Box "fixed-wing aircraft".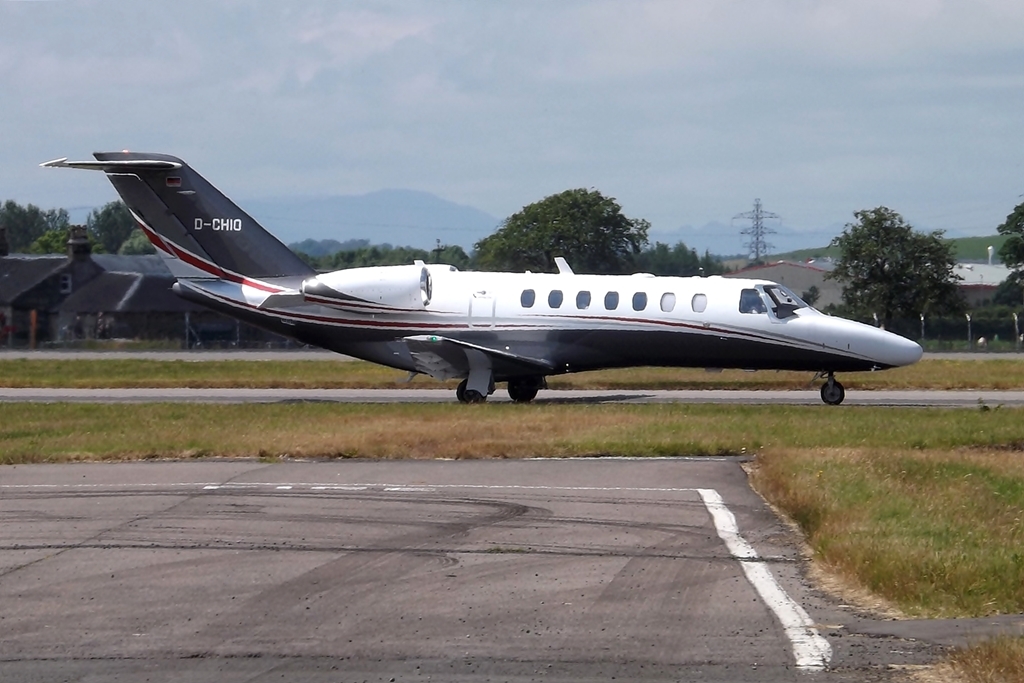
39, 146, 926, 408.
